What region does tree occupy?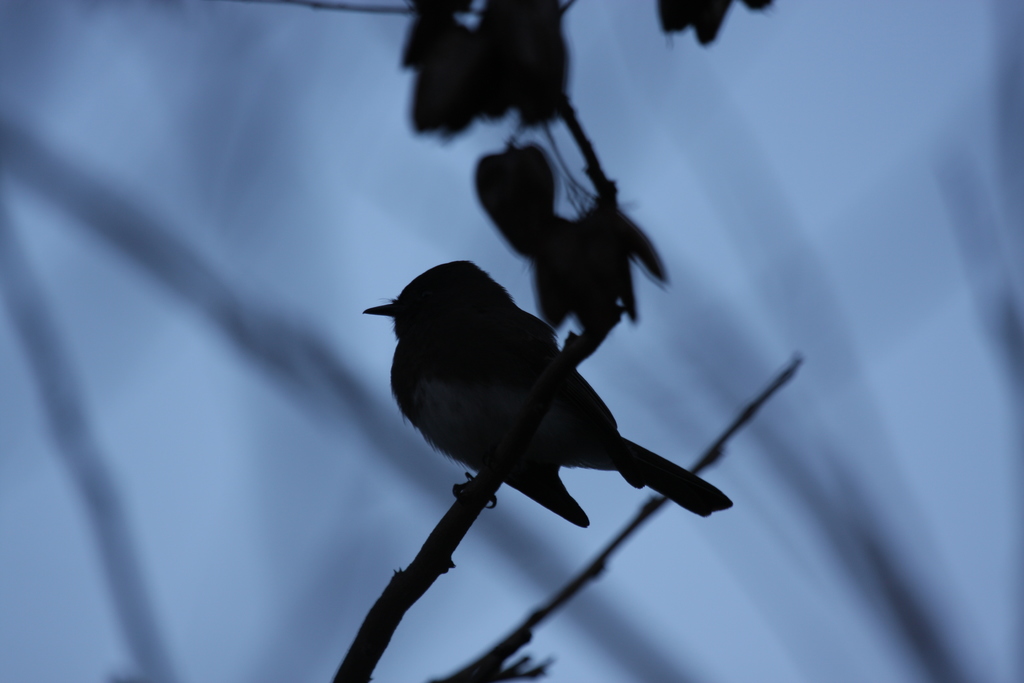
select_region(0, 1, 806, 682).
